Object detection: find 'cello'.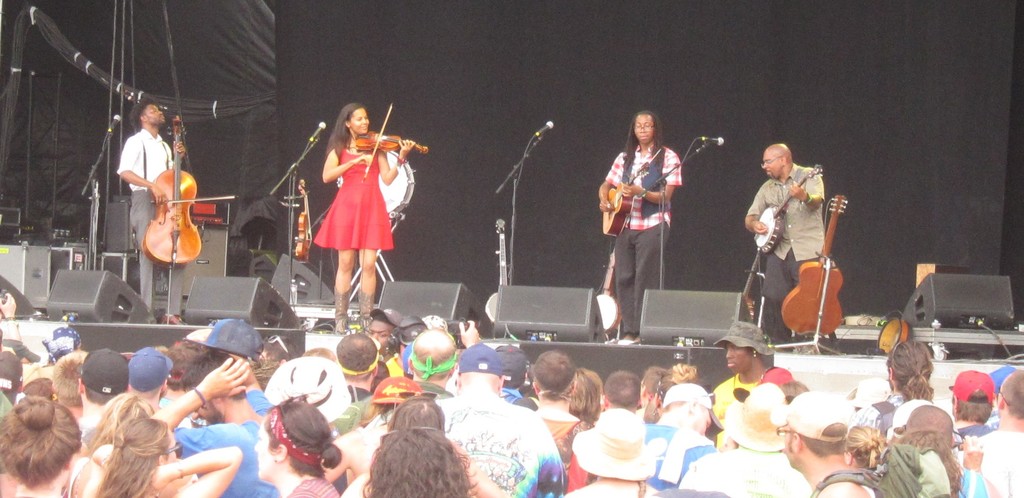
351 102 430 175.
